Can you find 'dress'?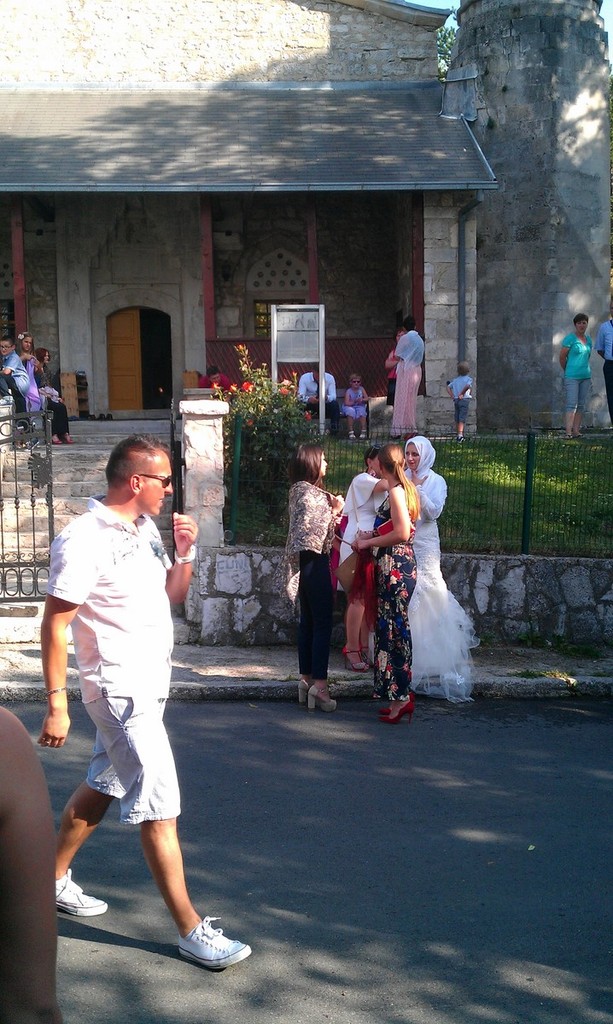
Yes, bounding box: <box>288,480,332,672</box>.
